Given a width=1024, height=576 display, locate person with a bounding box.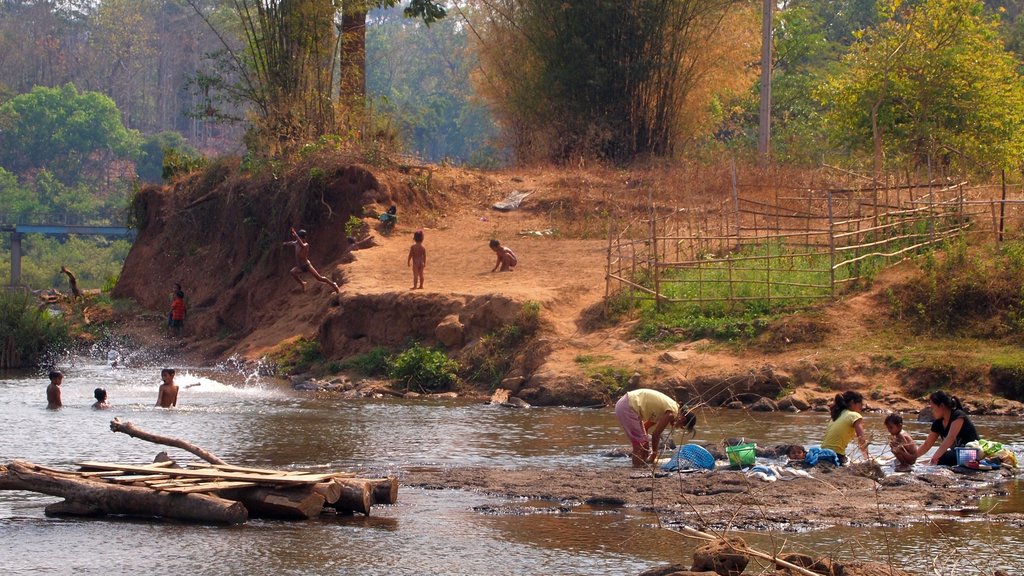
Located: <region>404, 230, 430, 290</region>.
